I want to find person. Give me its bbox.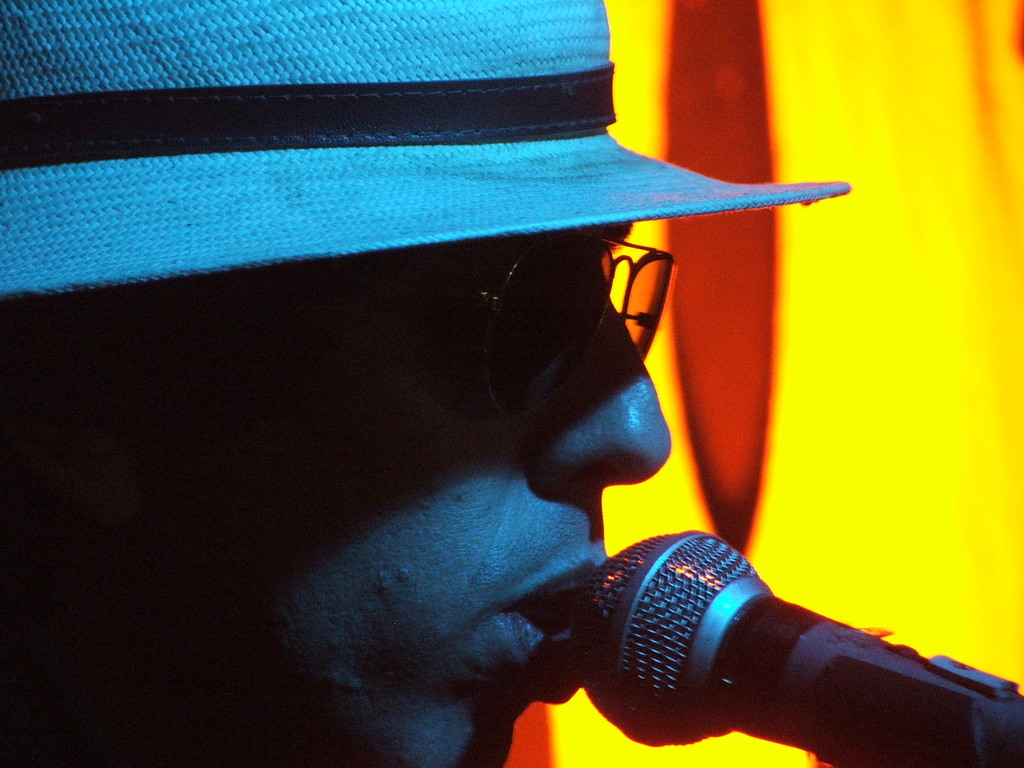
<bbox>98, 79, 934, 767</bbox>.
